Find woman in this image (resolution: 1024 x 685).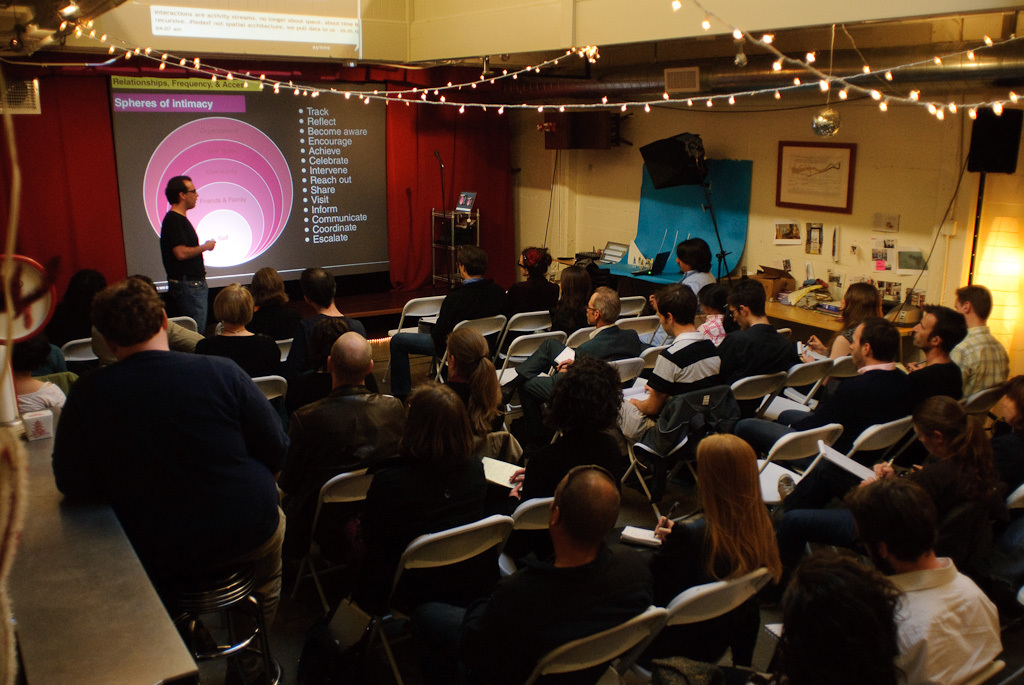
[left=692, top=281, right=746, bottom=353].
